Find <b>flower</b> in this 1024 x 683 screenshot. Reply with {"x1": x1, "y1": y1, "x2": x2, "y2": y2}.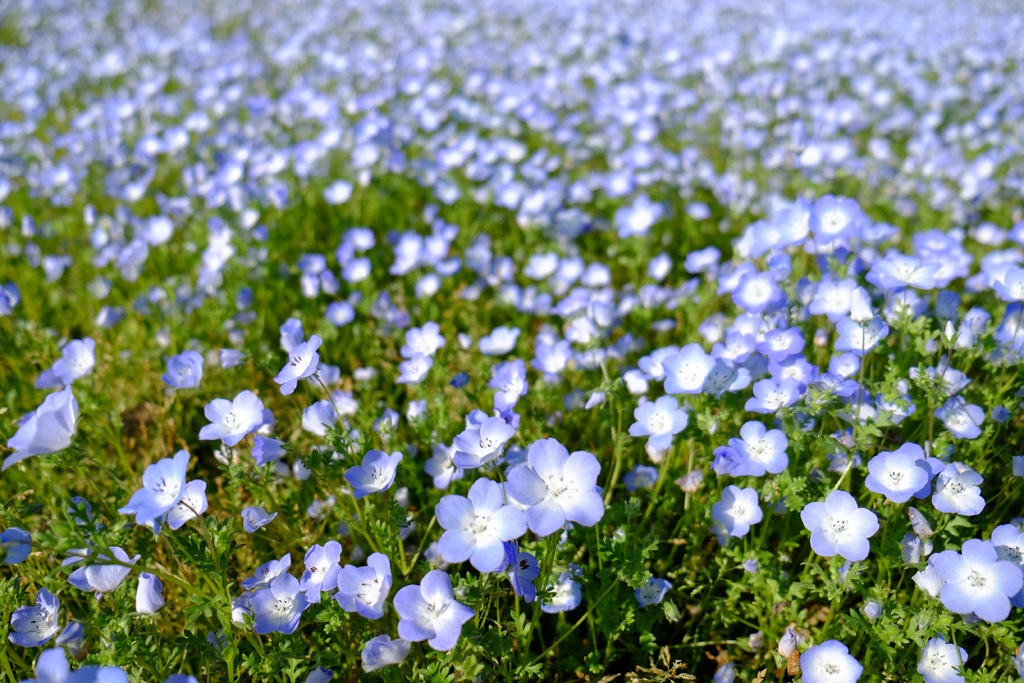
{"x1": 901, "y1": 441, "x2": 943, "y2": 498}.
